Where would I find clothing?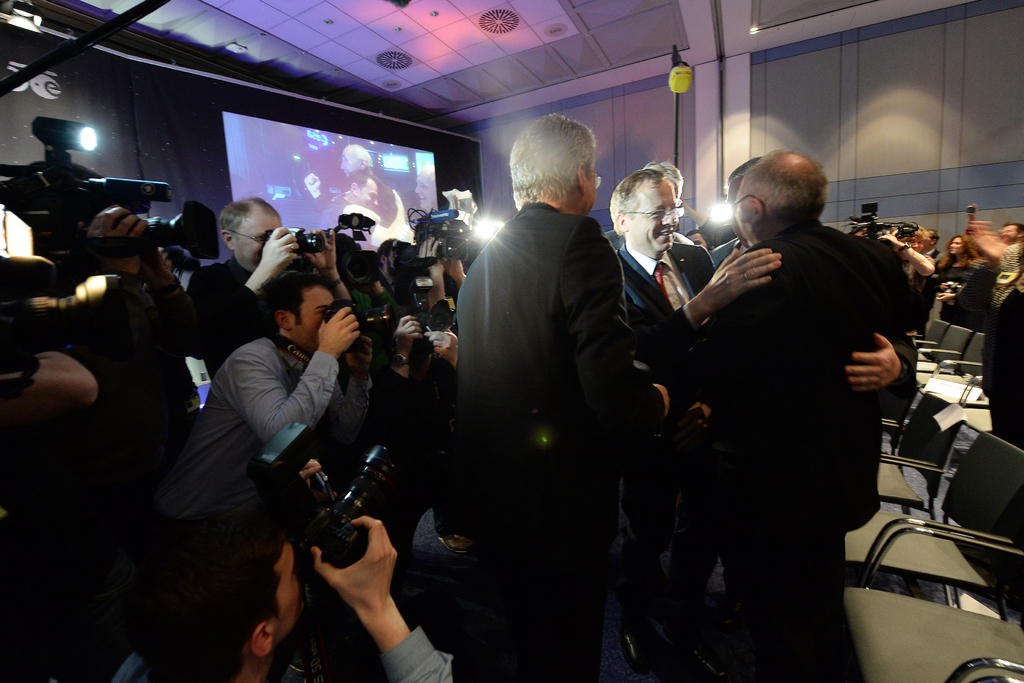
At {"x1": 151, "y1": 338, "x2": 372, "y2": 682}.
